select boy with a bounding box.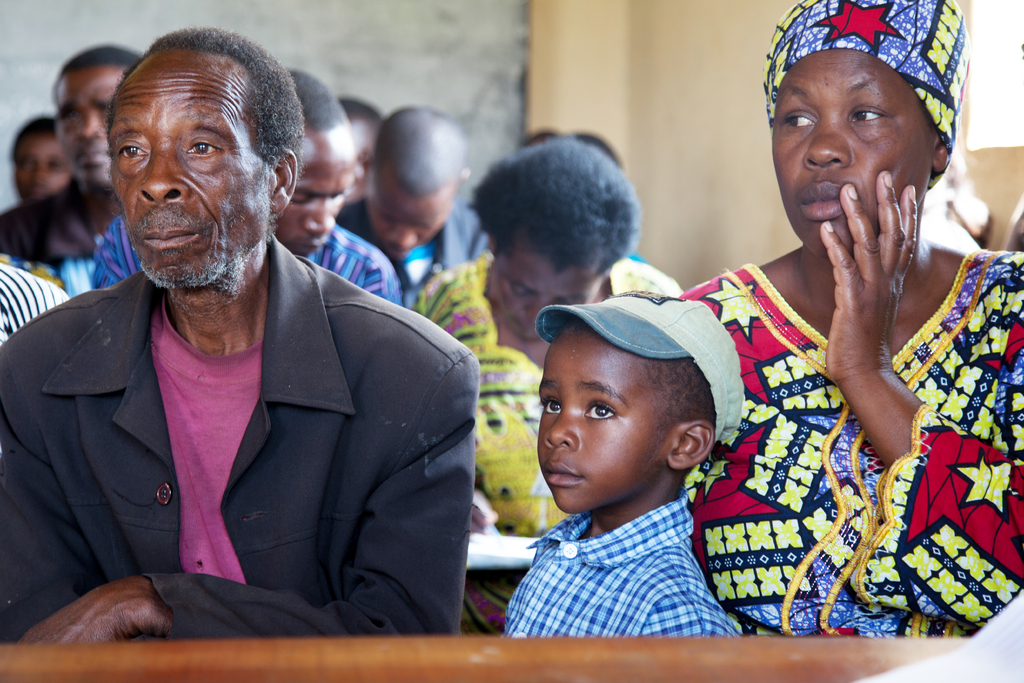
pyautogui.locateOnScreen(332, 106, 485, 293).
